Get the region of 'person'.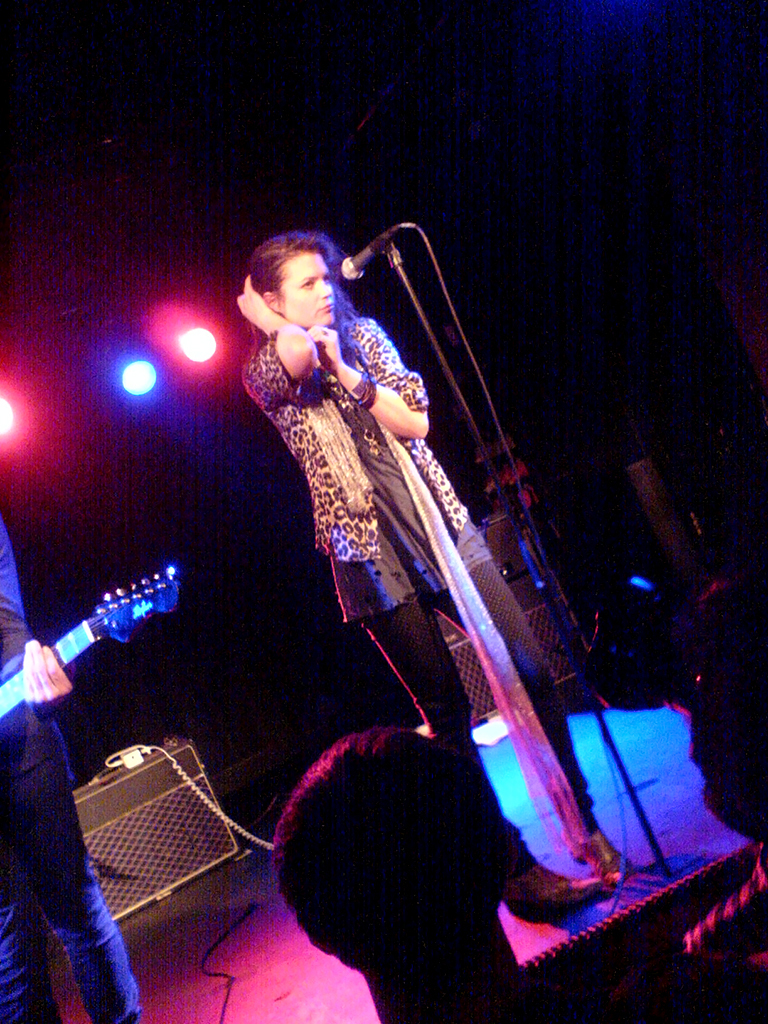
[237,231,620,873].
